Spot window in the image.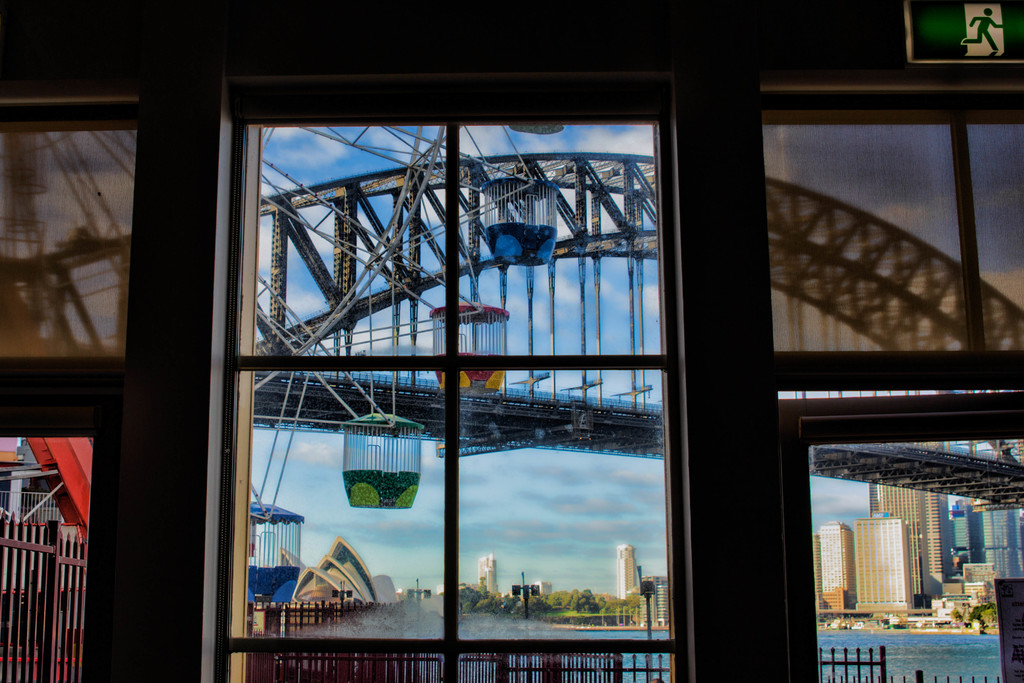
window found at [left=0, top=6, right=666, bottom=682].
